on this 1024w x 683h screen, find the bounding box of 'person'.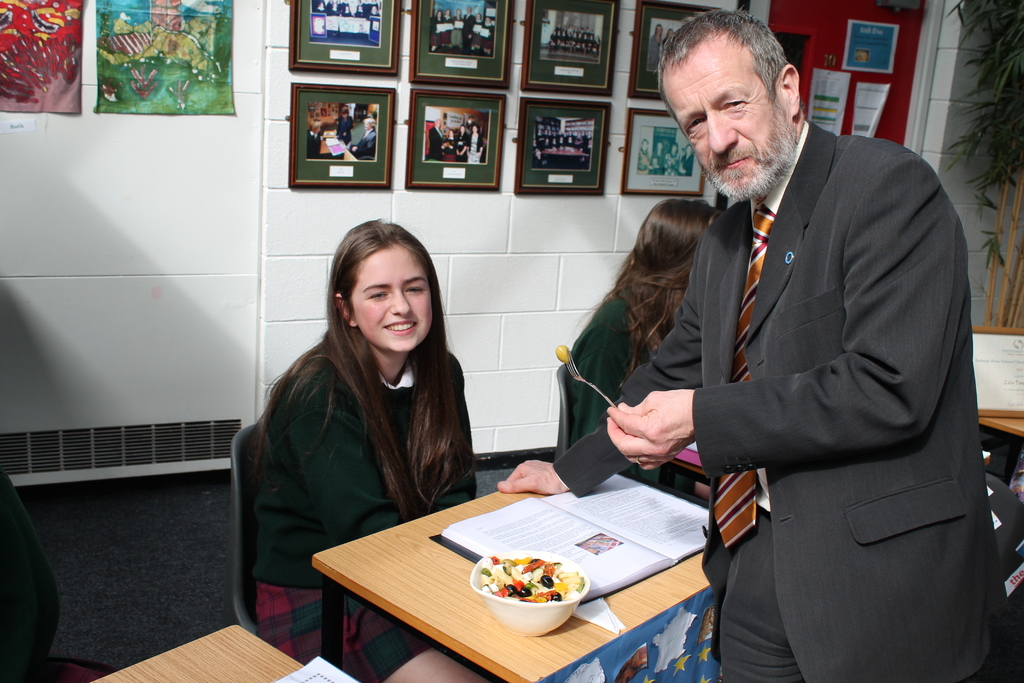
Bounding box: x1=497, y1=8, x2=1013, y2=682.
